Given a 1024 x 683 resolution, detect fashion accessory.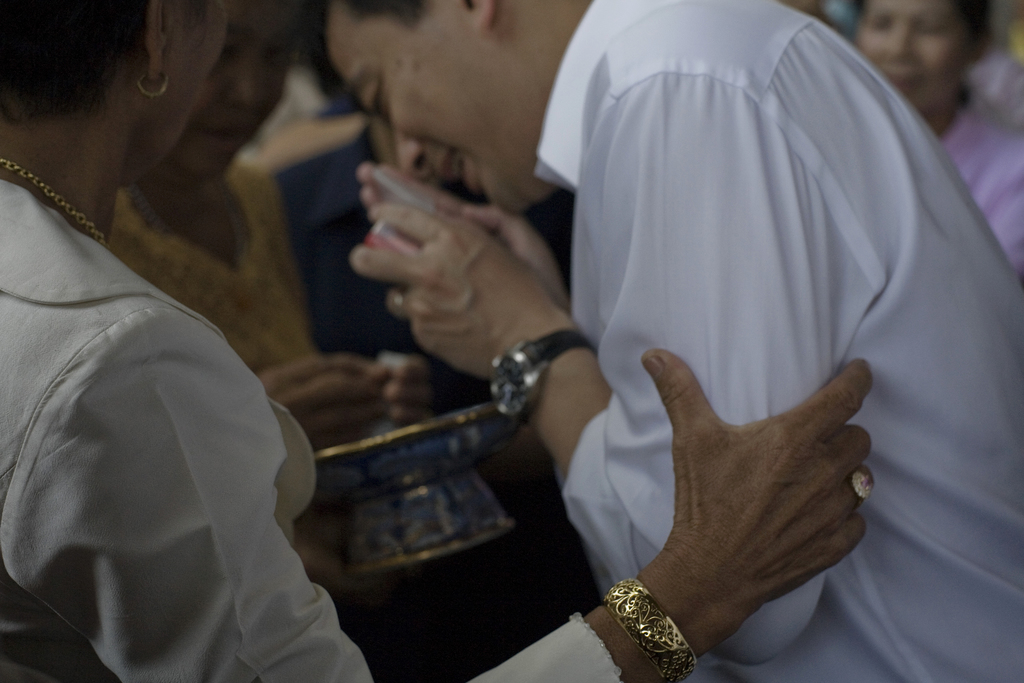
[x1=0, y1=156, x2=115, y2=248].
